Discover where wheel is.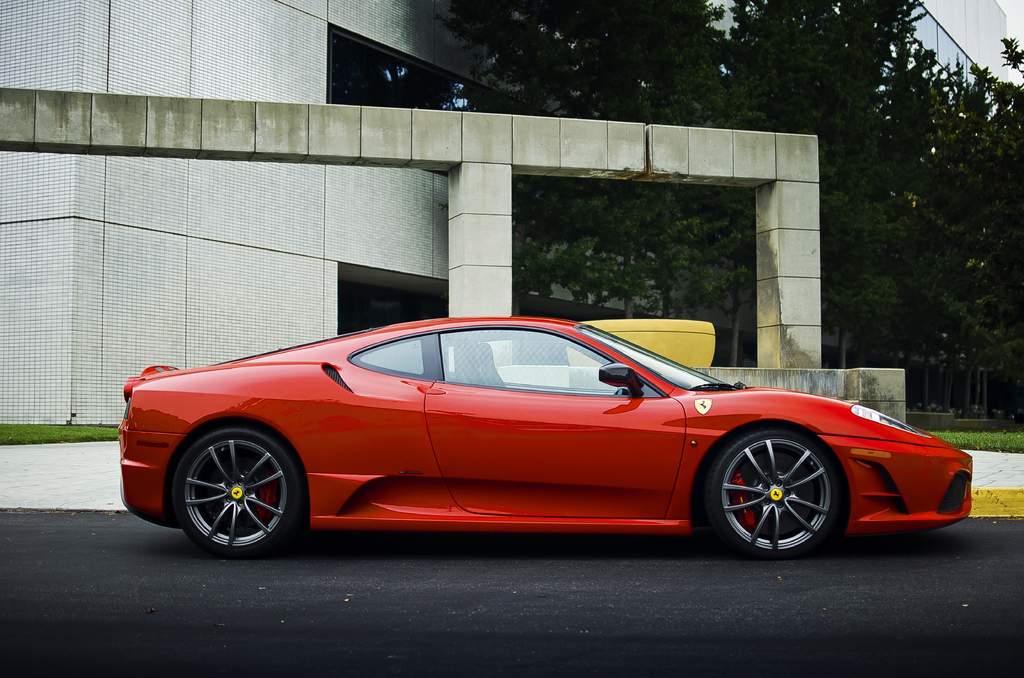
Discovered at <bbox>169, 430, 300, 559</bbox>.
